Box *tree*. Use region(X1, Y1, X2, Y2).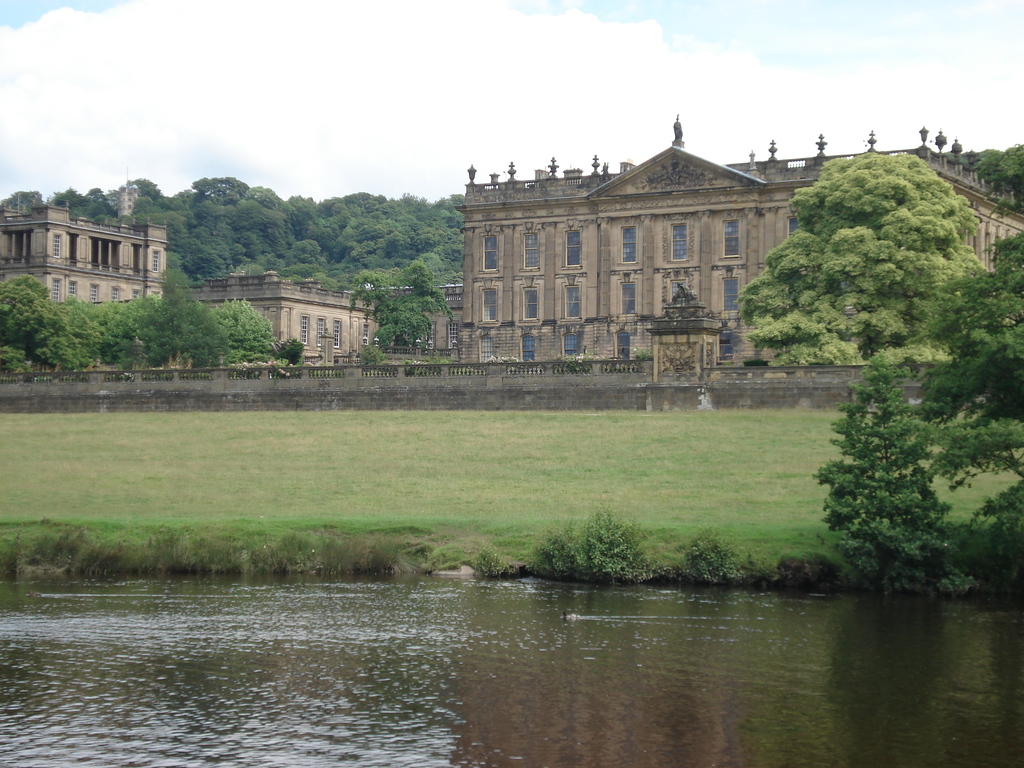
region(56, 189, 106, 218).
